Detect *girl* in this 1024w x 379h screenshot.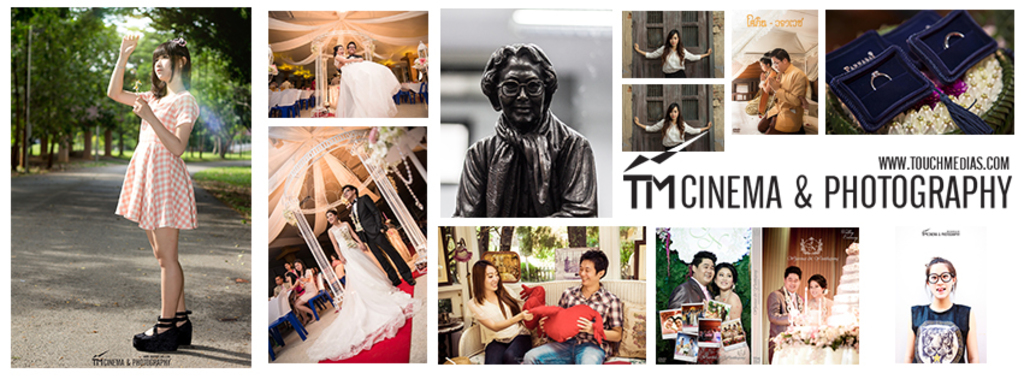
Detection: <bbox>632, 105, 712, 152</bbox>.
